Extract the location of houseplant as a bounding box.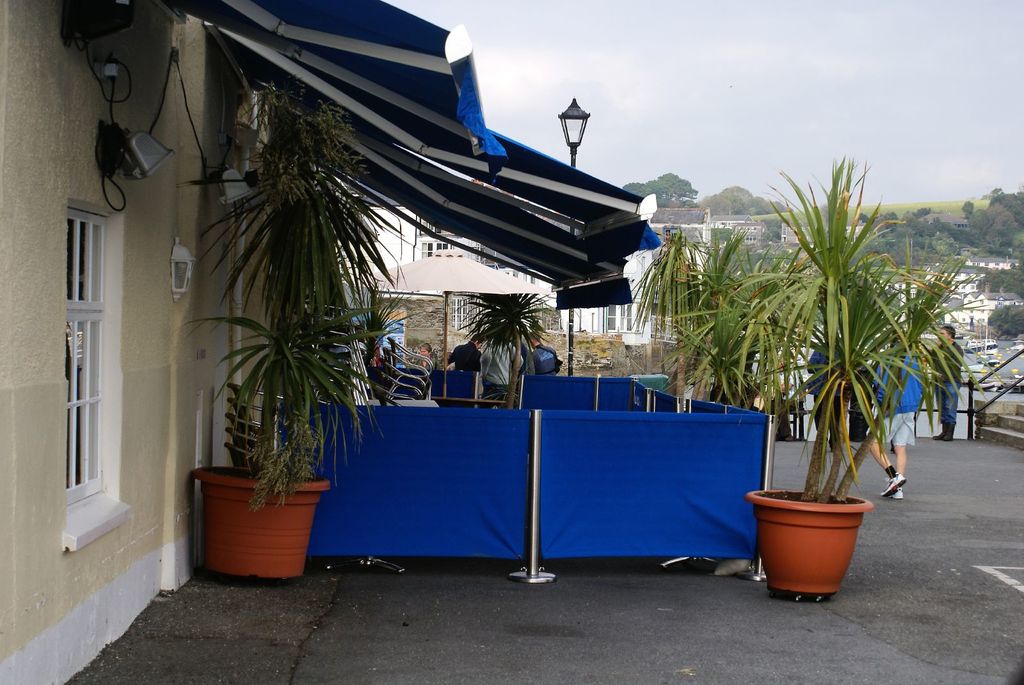
(744, 154, 977, 606).
